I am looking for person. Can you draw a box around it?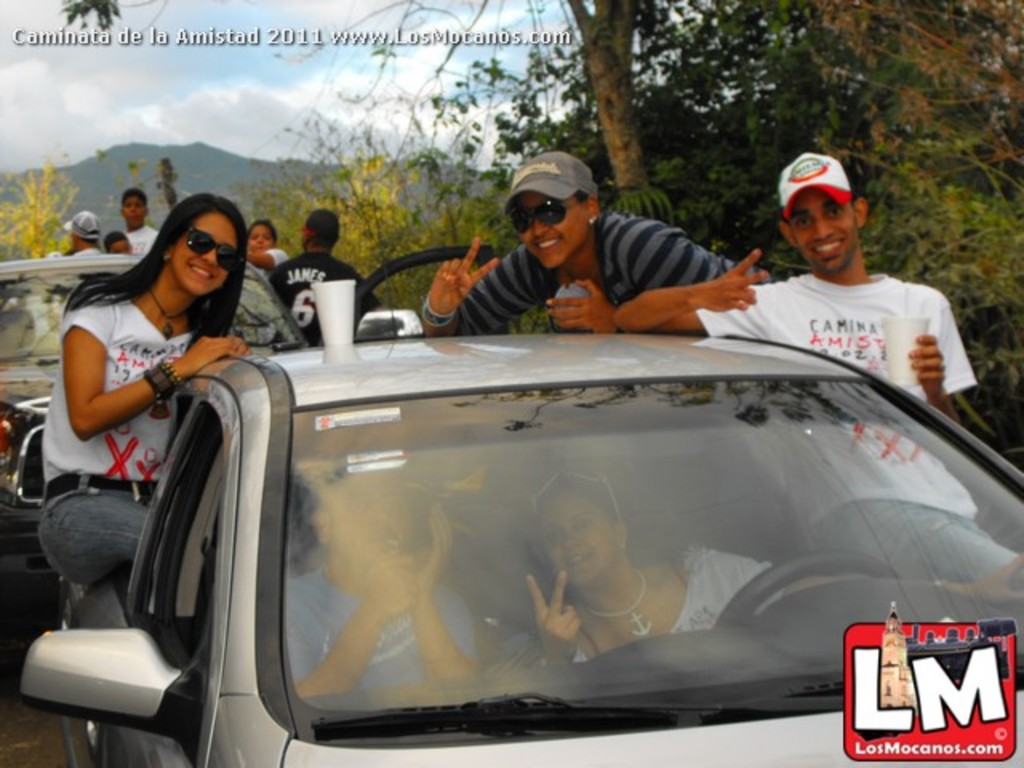
Sure, the bounding box is <bbox>618, 154, 1022, 598</bbox>.
